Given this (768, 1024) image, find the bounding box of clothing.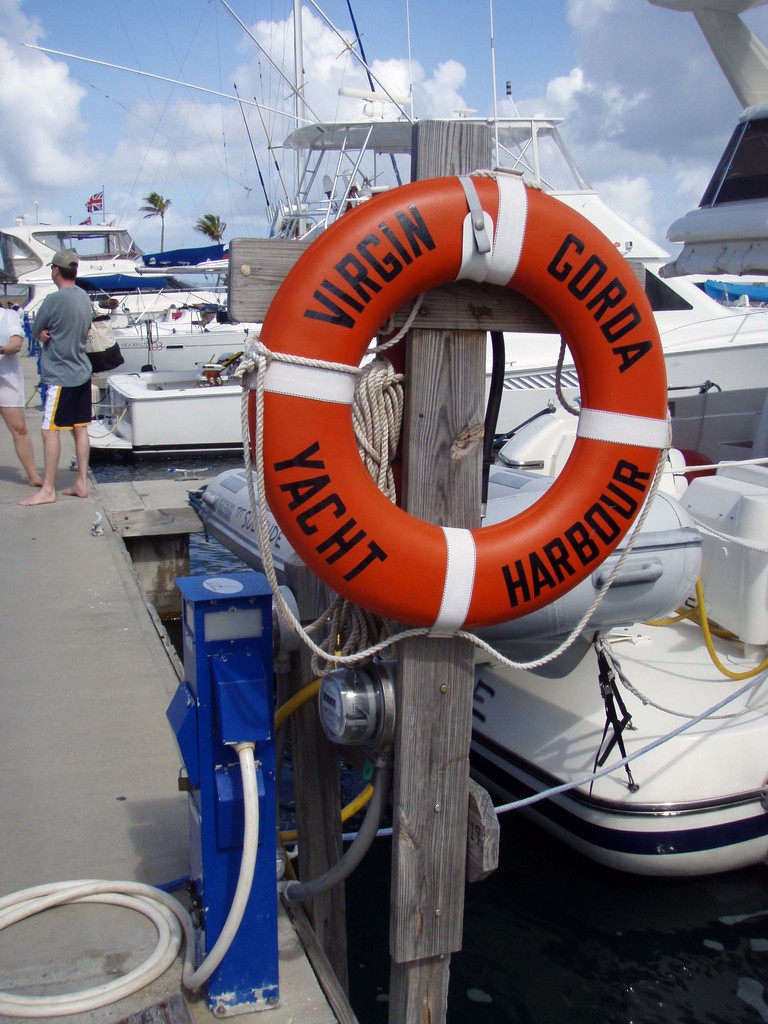
bbox=(17, 268, 102, 452).
